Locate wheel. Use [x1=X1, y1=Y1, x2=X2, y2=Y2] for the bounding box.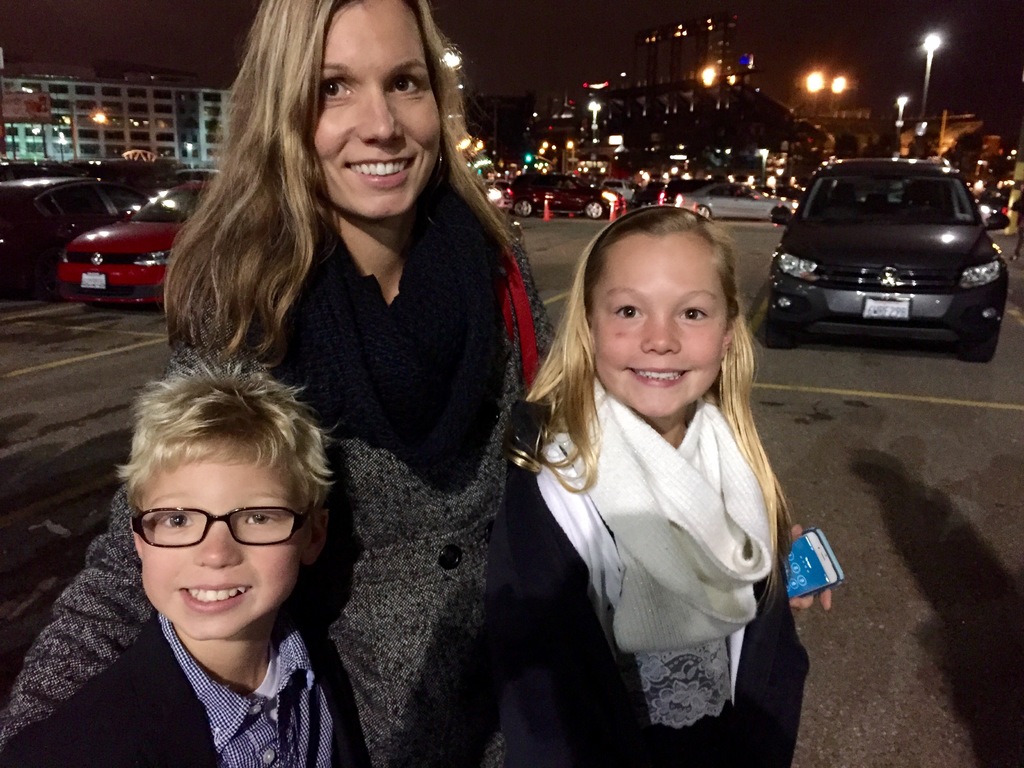
[x1=955, y1=325, x2=1001, y2=362].
